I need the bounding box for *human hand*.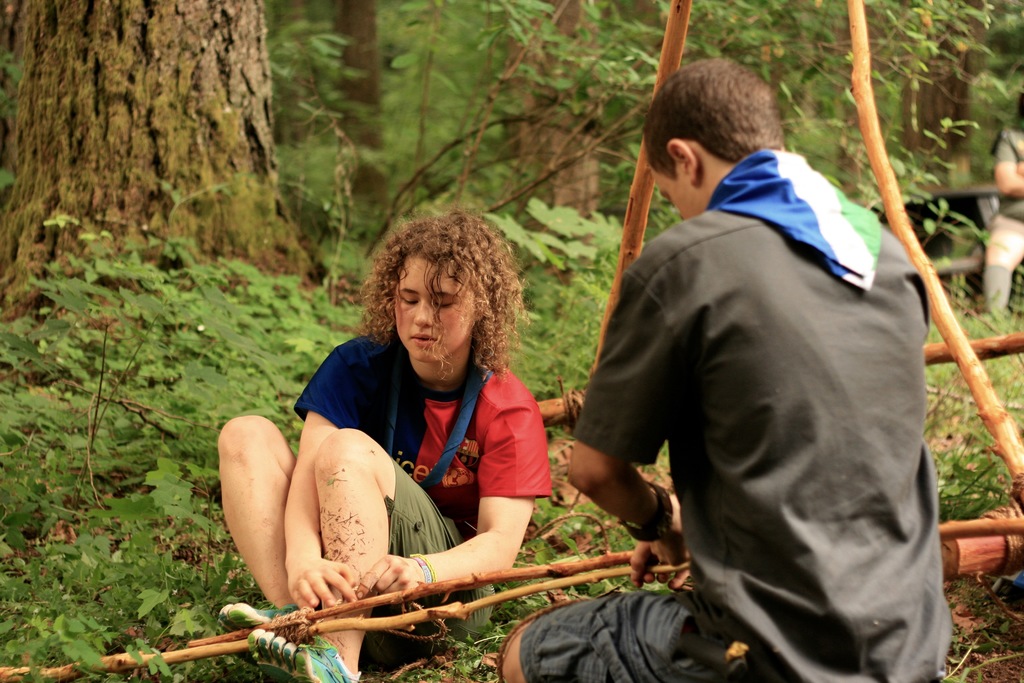
Here it is: [273, 561, 355, 634].
